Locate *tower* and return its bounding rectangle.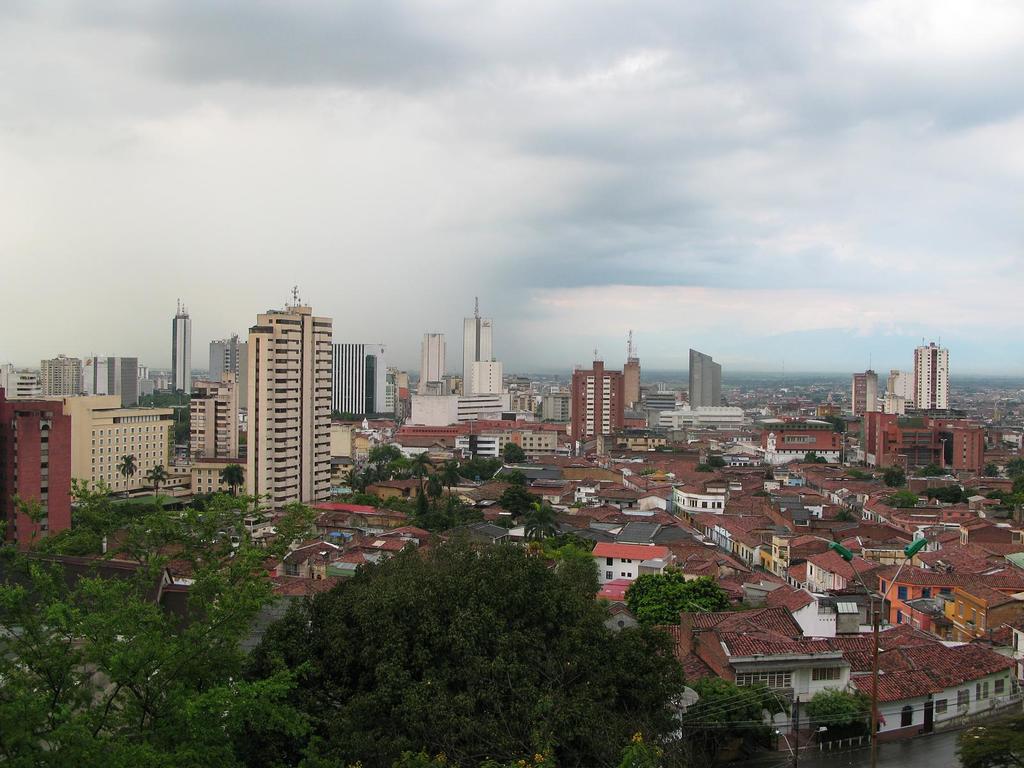
{"x1": 0, "y1": 352, "x2": 42, "y2": 403}.
